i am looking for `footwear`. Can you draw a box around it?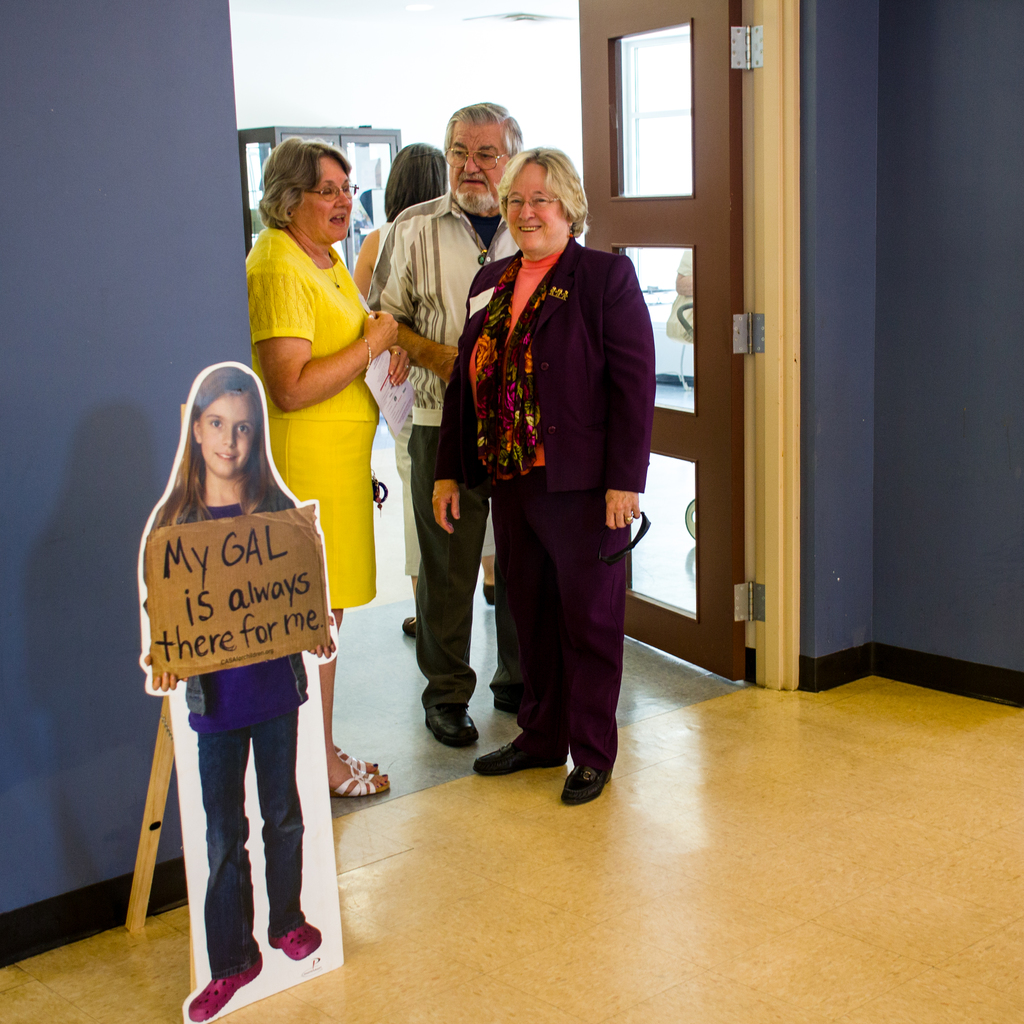
Sure, the bounding box is (492, 696, 516, 717).
